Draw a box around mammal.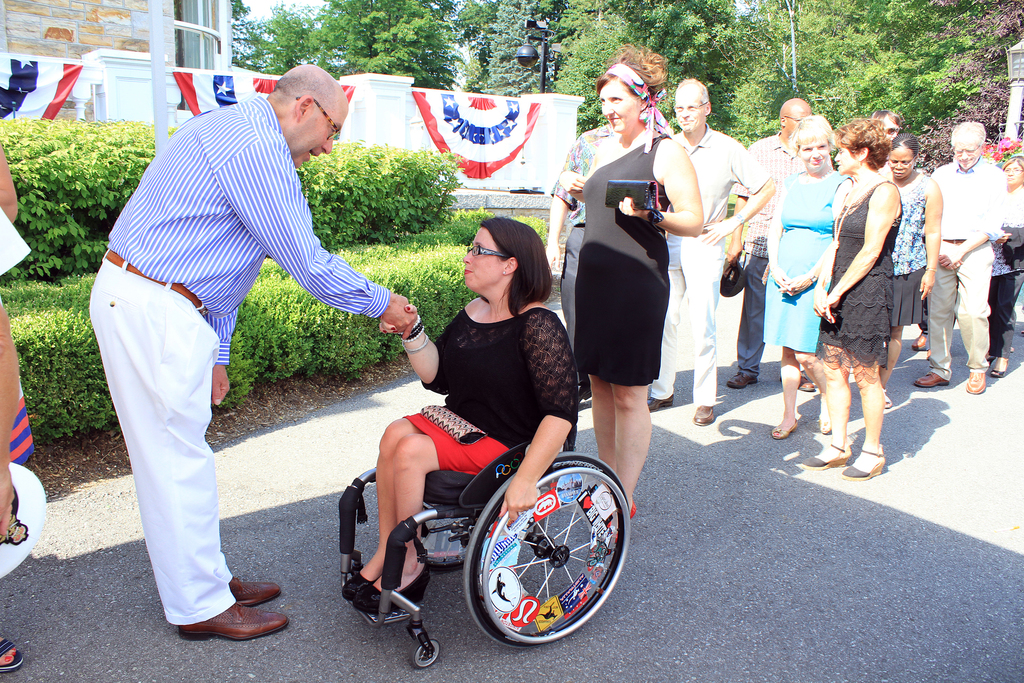
[x1=648, y1=80, x2=773, y2=425].
